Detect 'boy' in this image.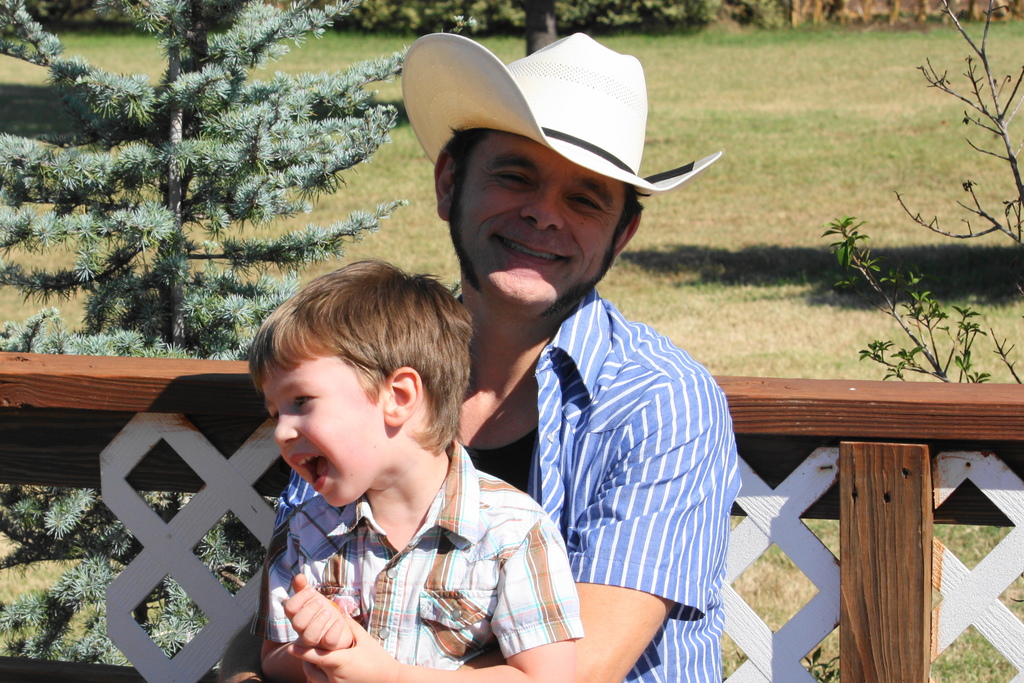
Detection: l=250, t=261, r=600, b=682.
